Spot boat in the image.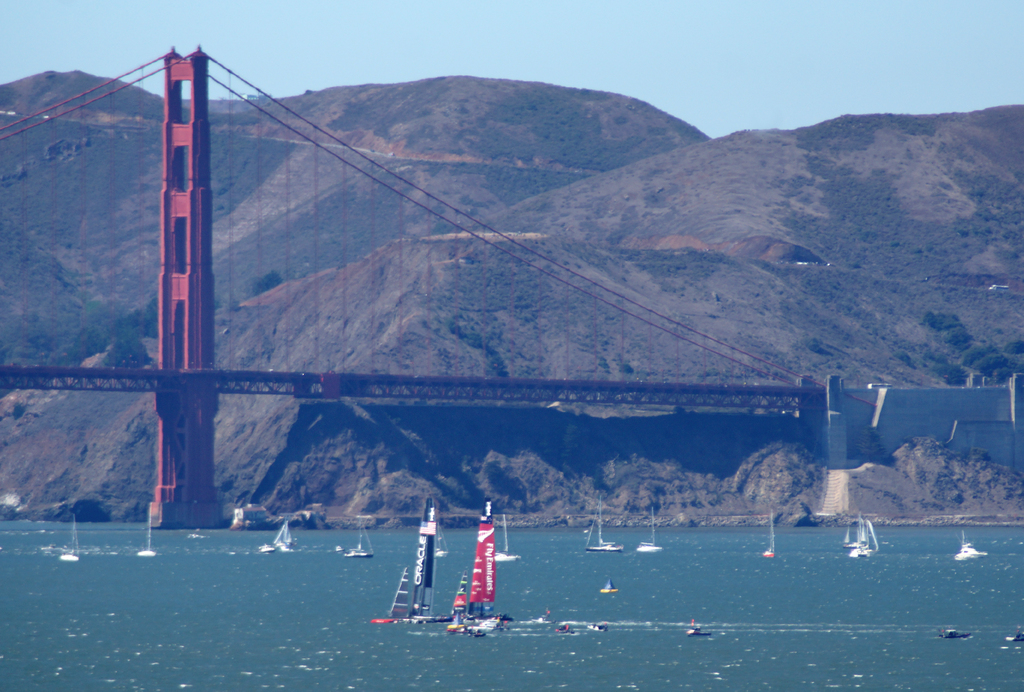
boat found at 273, 529, 292, 548.
